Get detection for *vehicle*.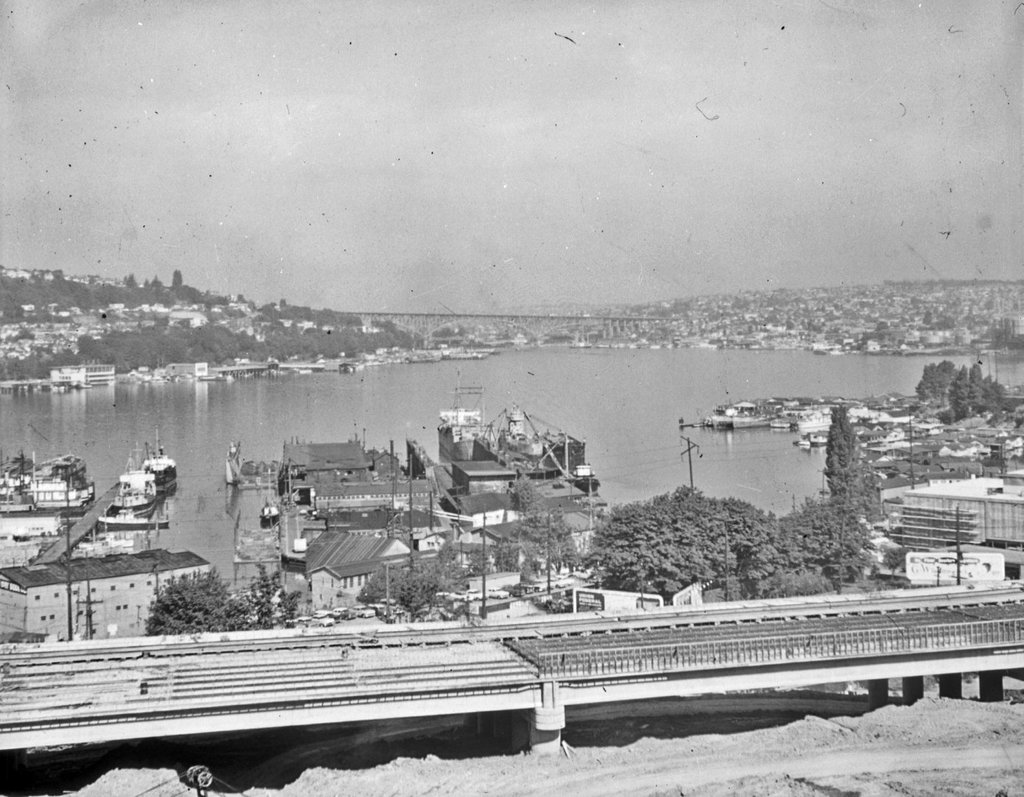
Detection: [left=112, top=469, right=160, bottom=522].
